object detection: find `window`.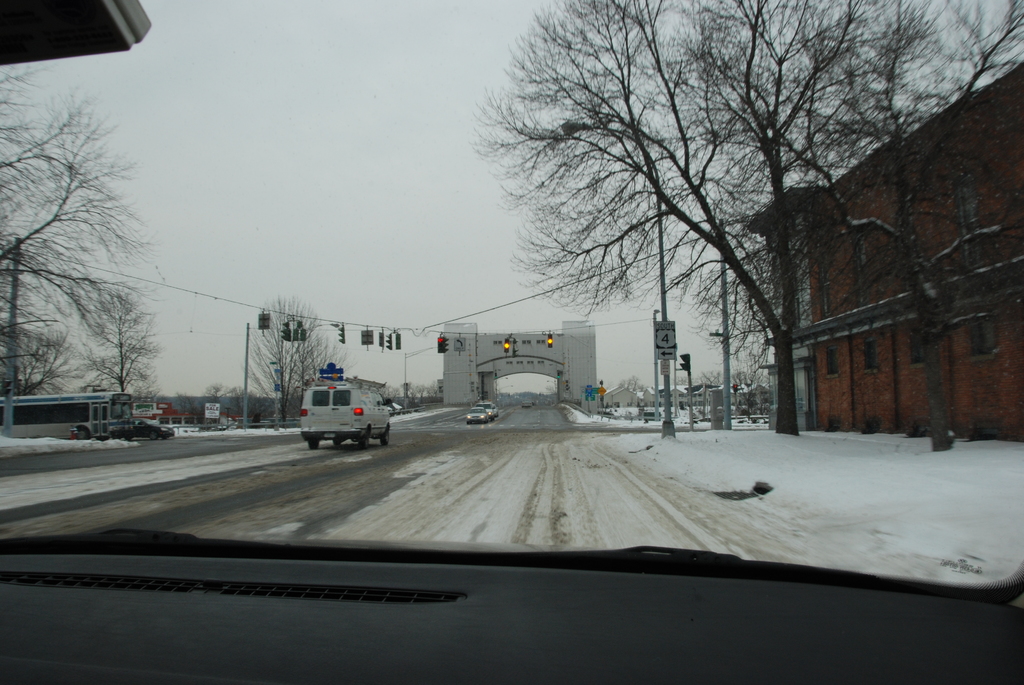
box=[824, 265, 831, 320].
